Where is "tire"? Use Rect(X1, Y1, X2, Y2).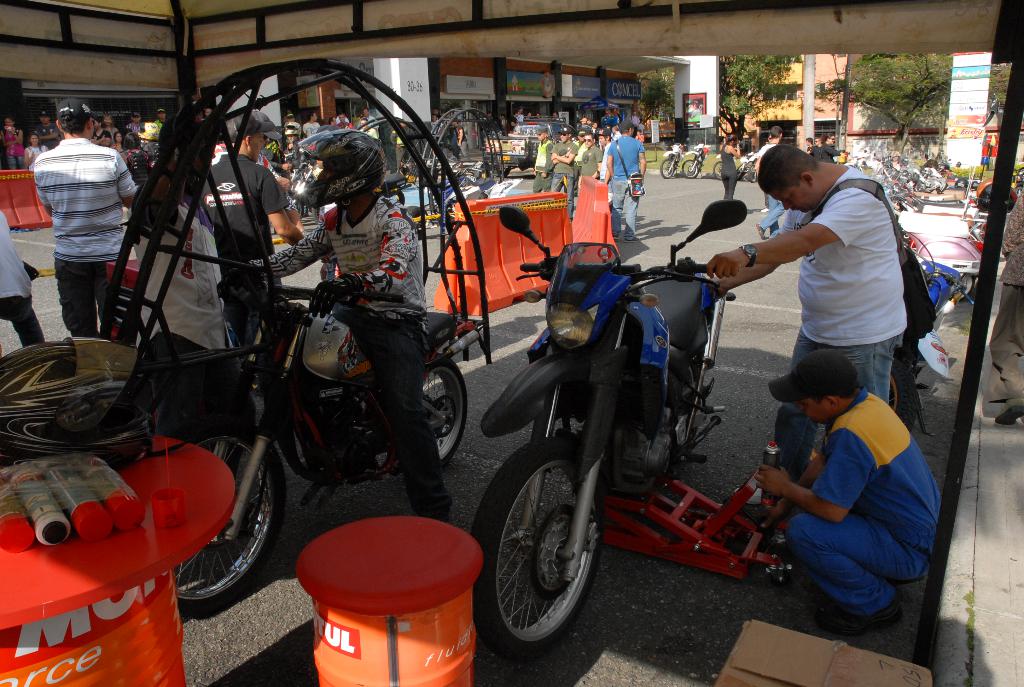
Rect(681, 159, 697, 178).
